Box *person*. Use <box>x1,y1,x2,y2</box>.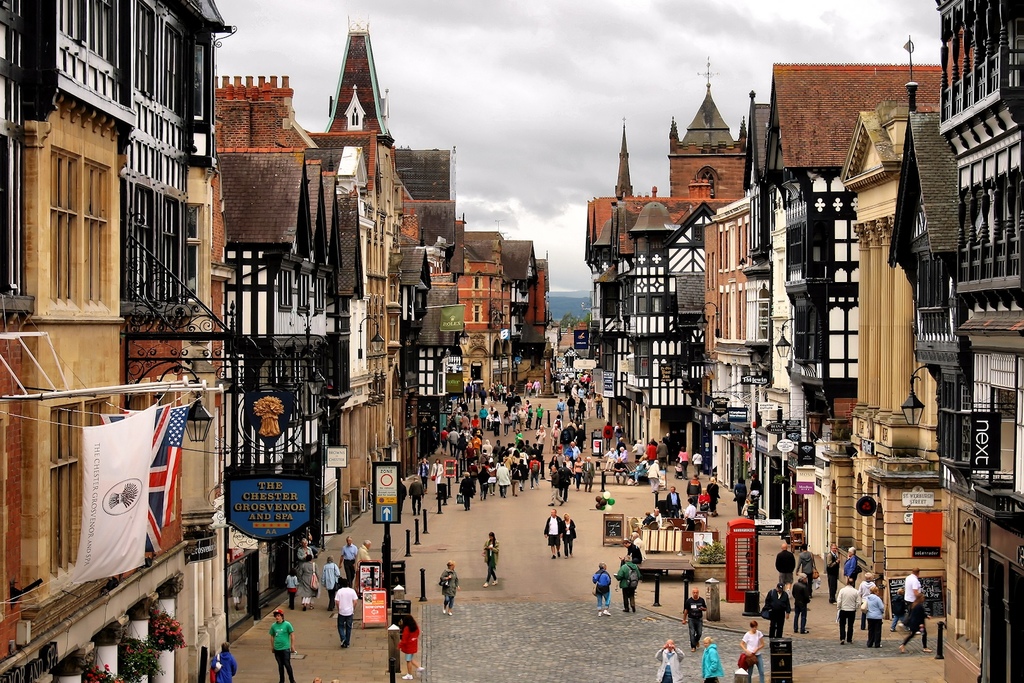
<box>396,614,424,682</box>.
